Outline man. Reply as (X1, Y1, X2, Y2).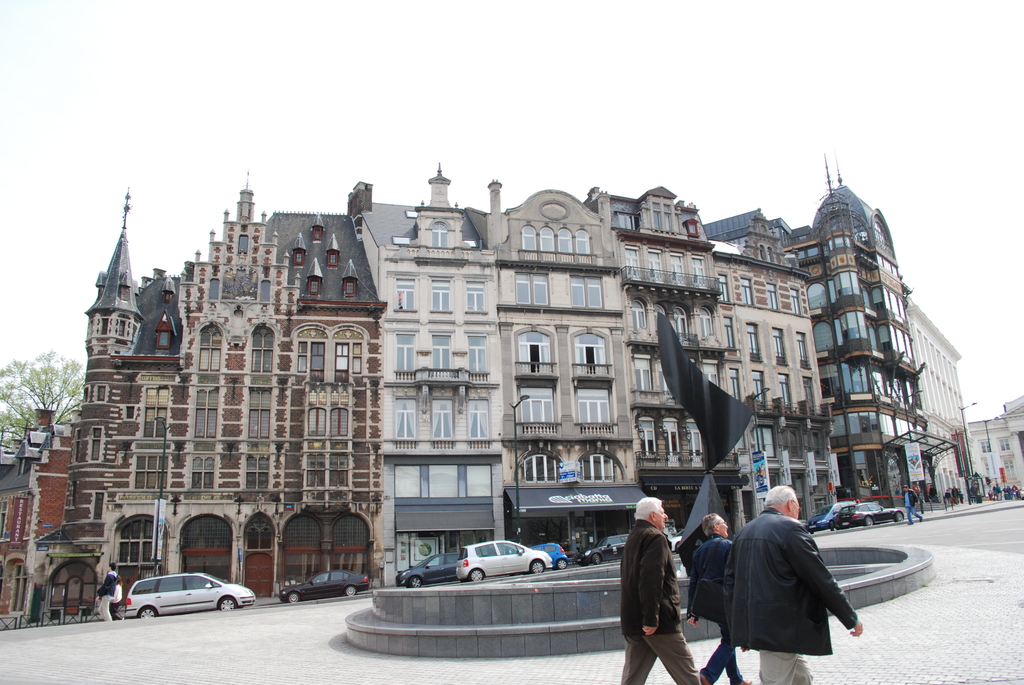
(903, 484, 923, 523).
